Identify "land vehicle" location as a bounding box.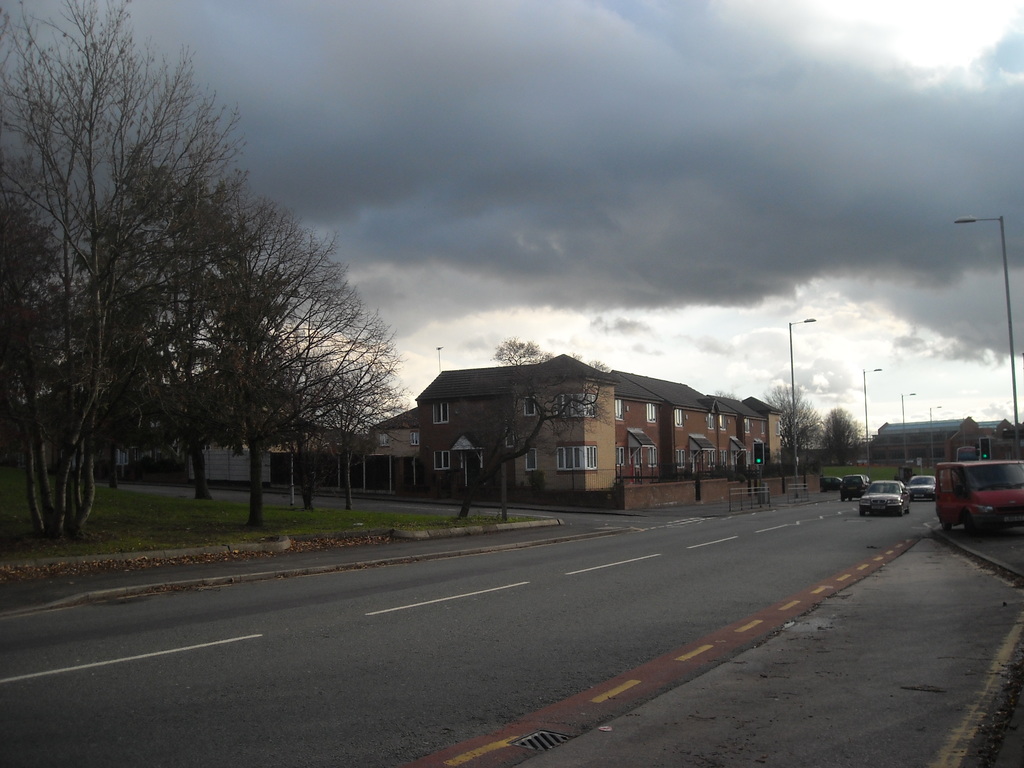
(x1=906, y1=472, x2=938, y2=505).
